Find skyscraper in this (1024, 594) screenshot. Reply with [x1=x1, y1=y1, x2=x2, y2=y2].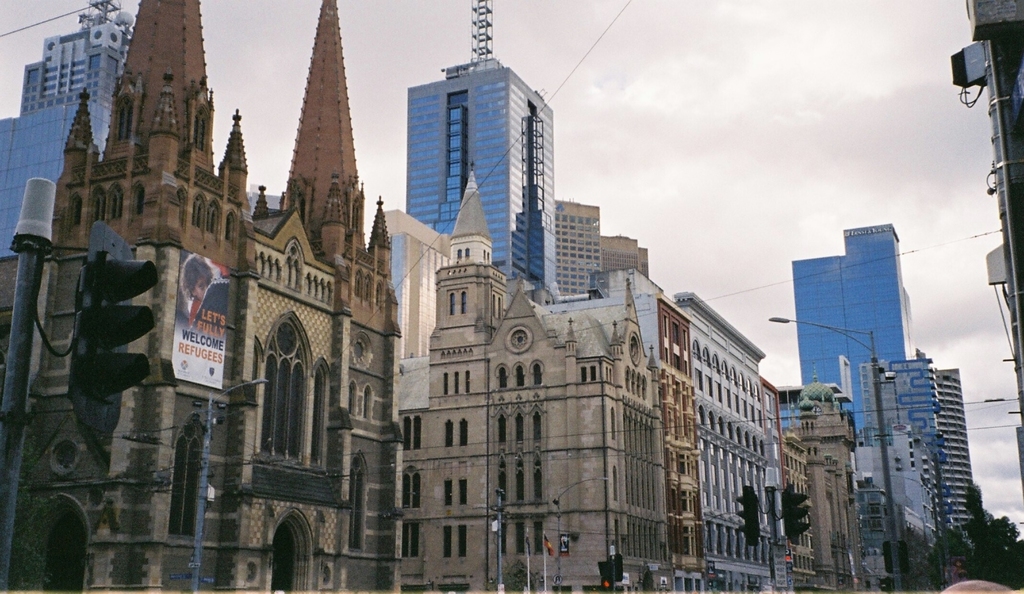
[x1=410, y1=54, x2=554, y2=273].
